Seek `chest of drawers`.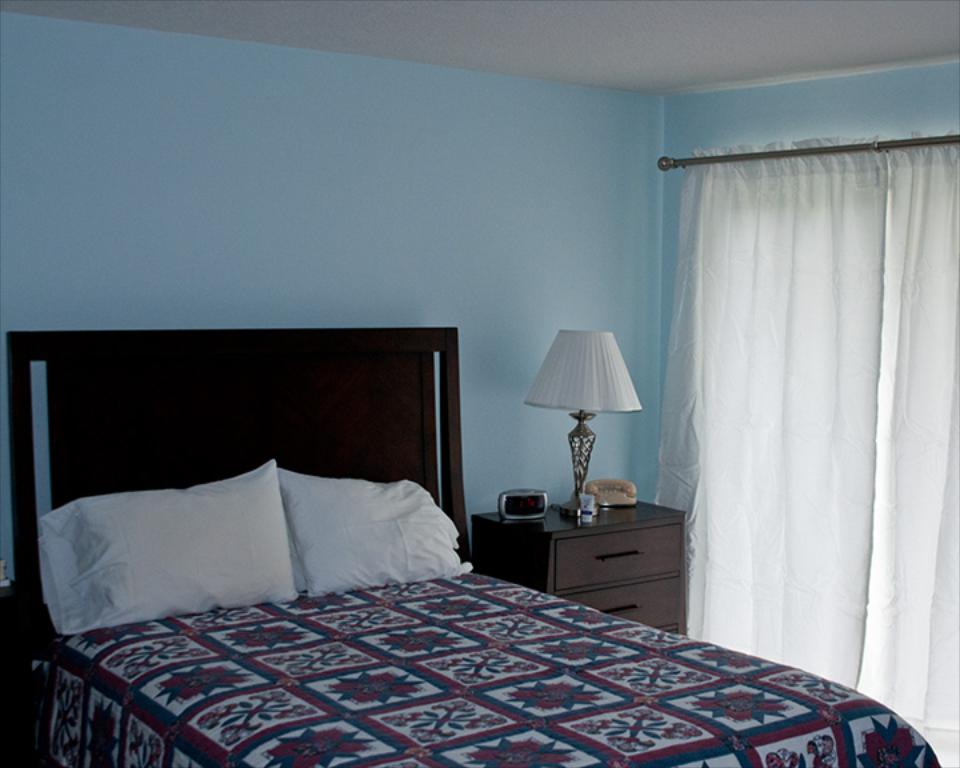
locate(472, 499, 689, 639).
